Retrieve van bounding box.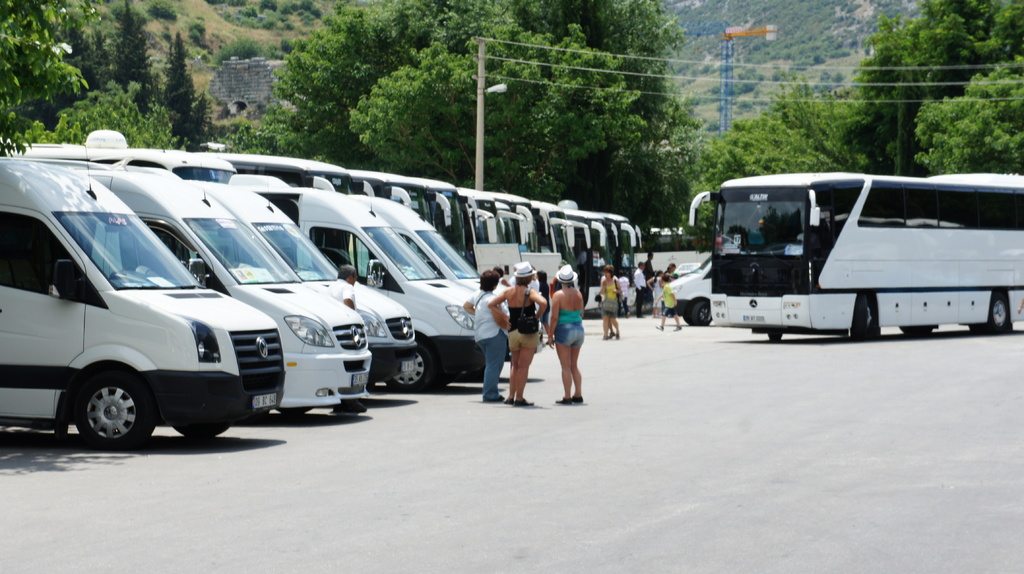
Bounding box: bbox(689, 169, 1023, 342).
